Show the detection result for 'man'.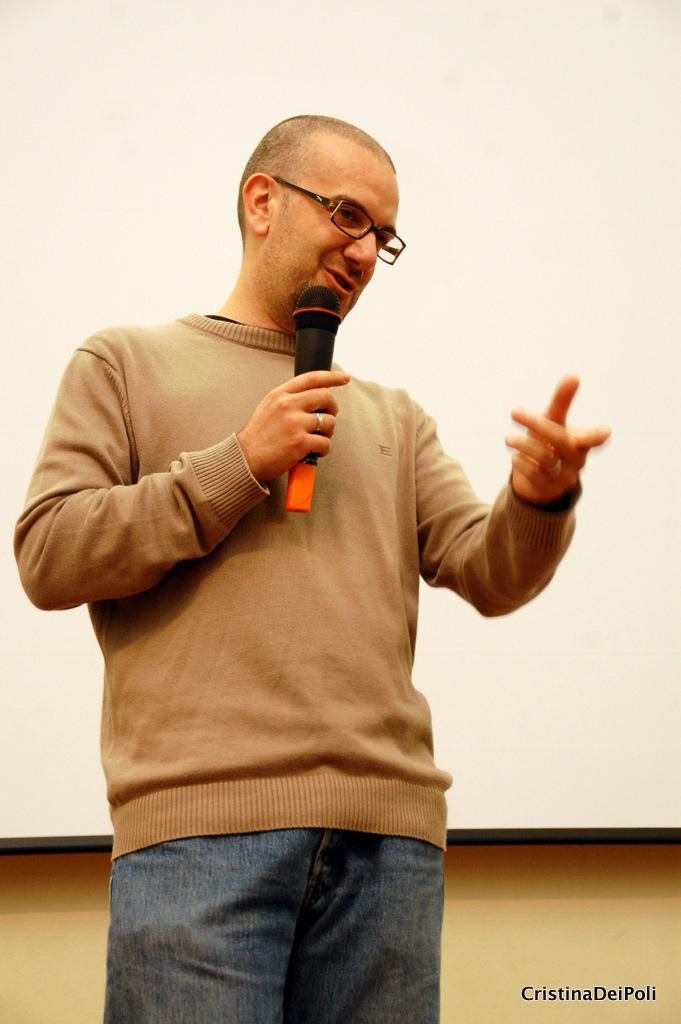
[x1=59, y1=109, x2=591, y2=926].
